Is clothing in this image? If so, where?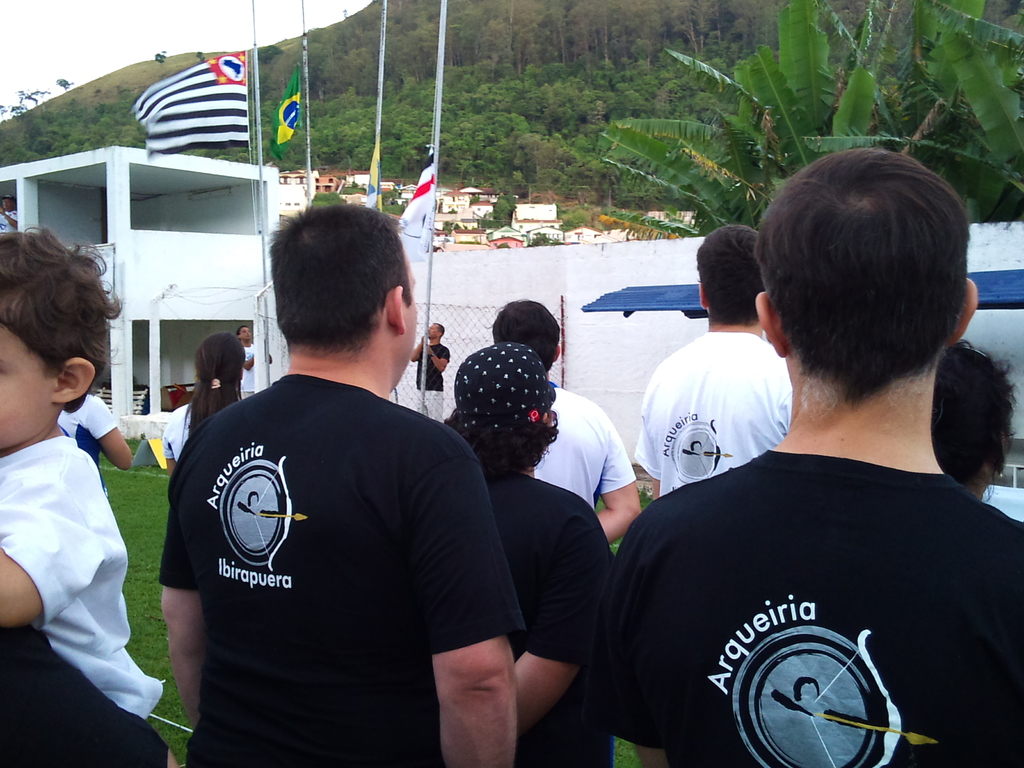
Yes, at <bbox>169, 324, 493, 737</bbox>.
